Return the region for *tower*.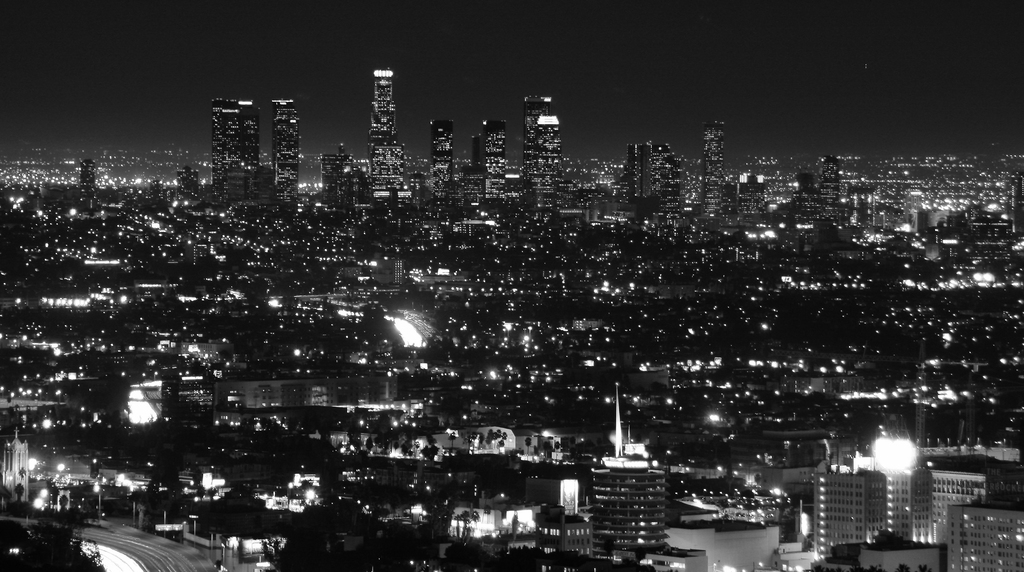
select_region(357, 55, 406, 197).
